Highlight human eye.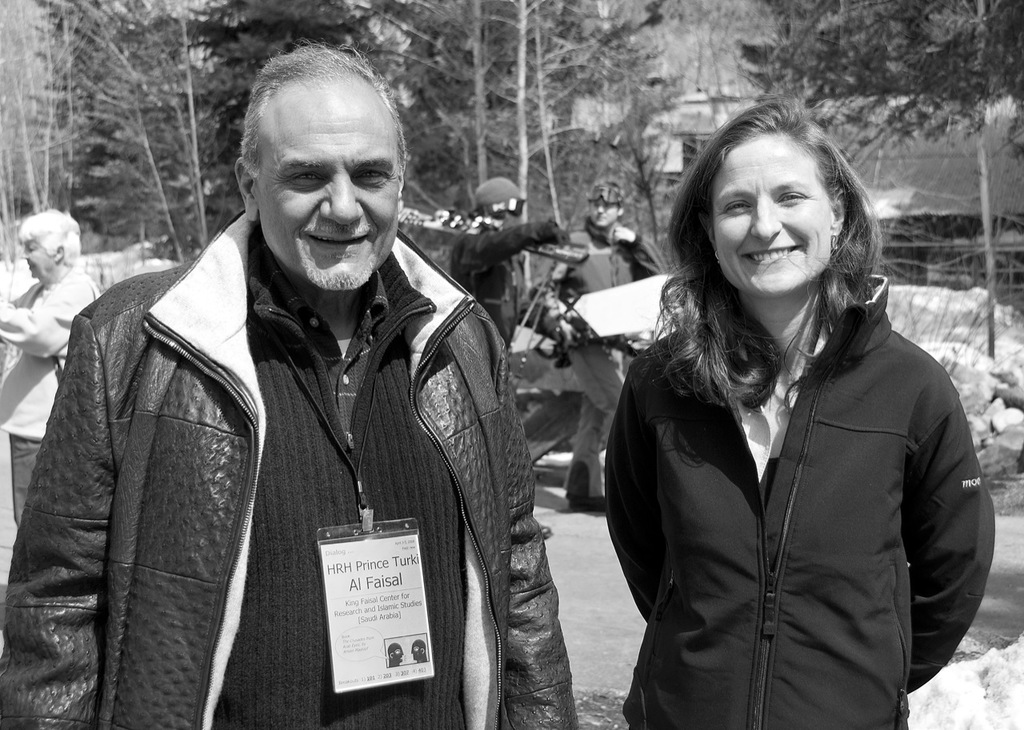
Highlighted region: x1=774, y1=183, x2=807, y2=206.
